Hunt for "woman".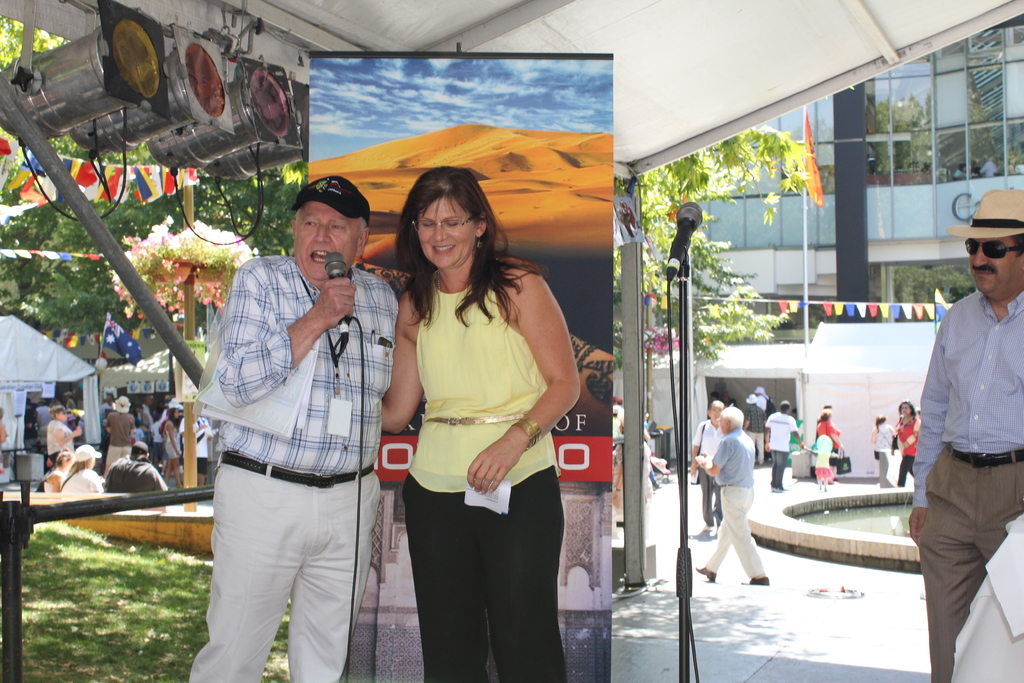
Hunted down at region(891, 396, 920, 482).
